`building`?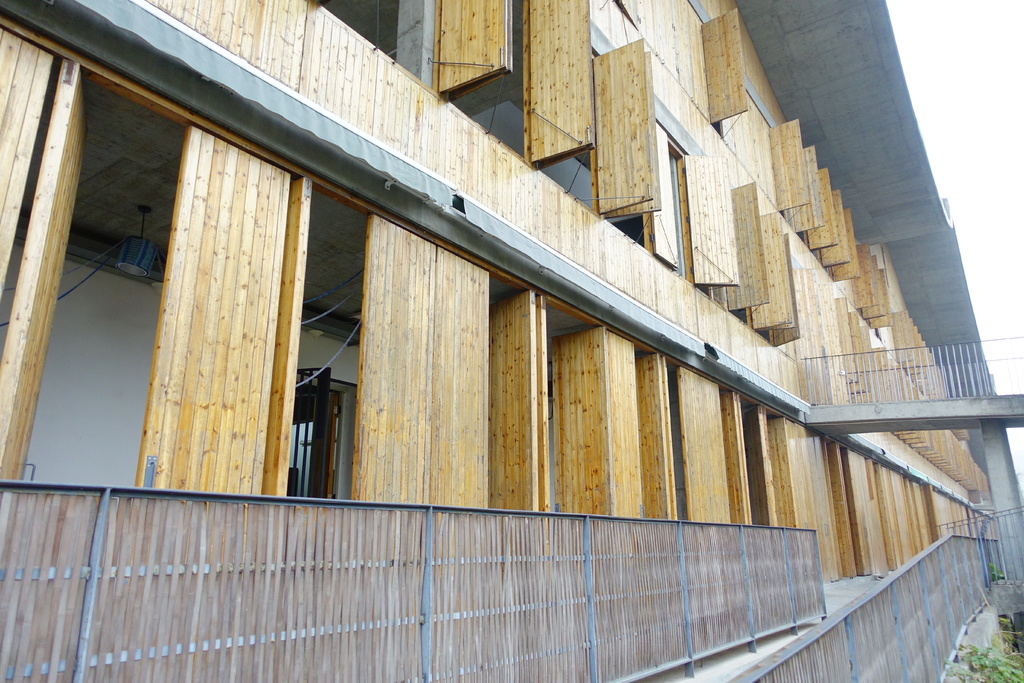
bbox=(0, 0, 1020, 682)
